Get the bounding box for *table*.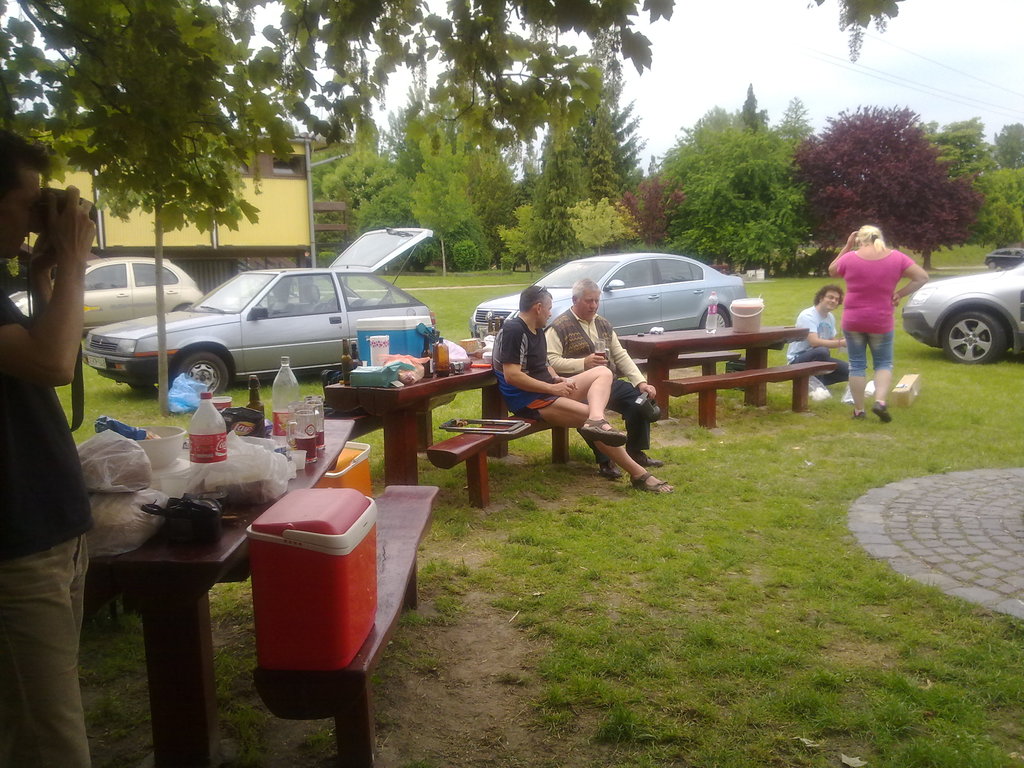
bbox=(623, 325, 841, 428).
